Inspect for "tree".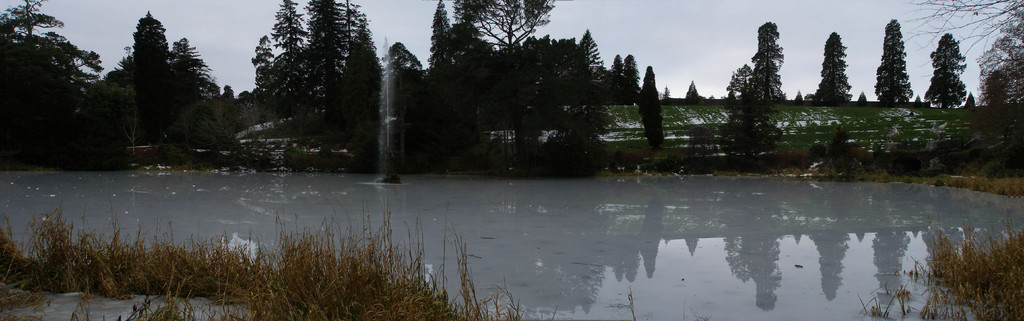
Inspection: 919/25/968/113.
